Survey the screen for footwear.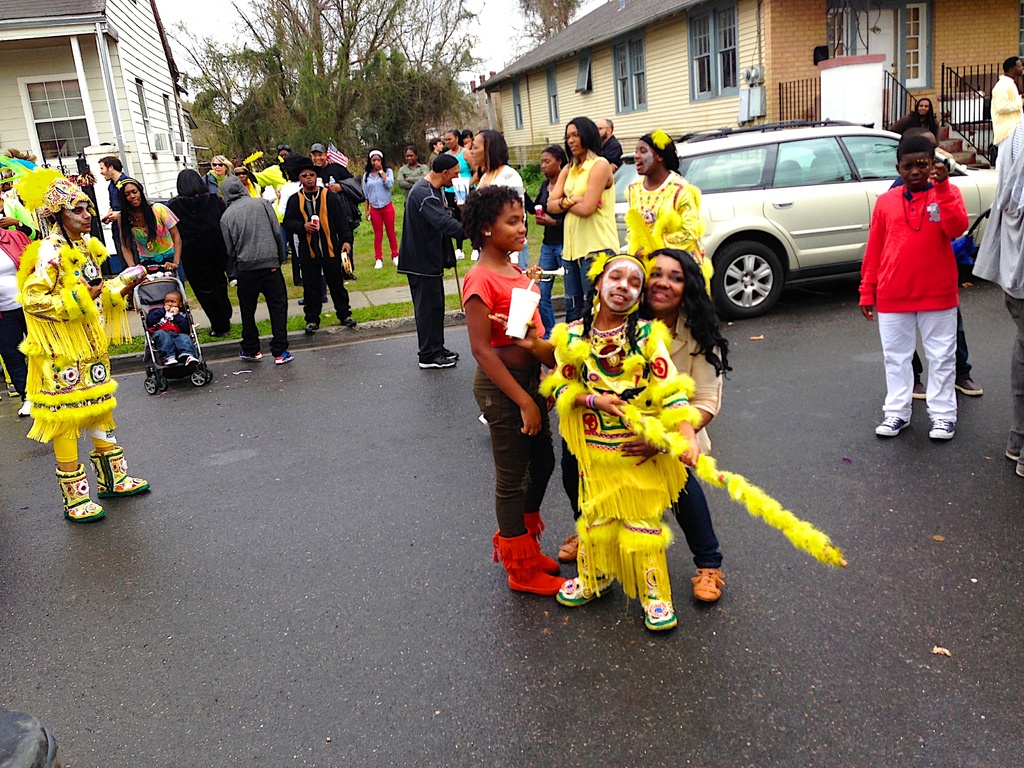
Survey found: {"x1": 502, "y1": 567, "x2": 567, "y2": 599}.
